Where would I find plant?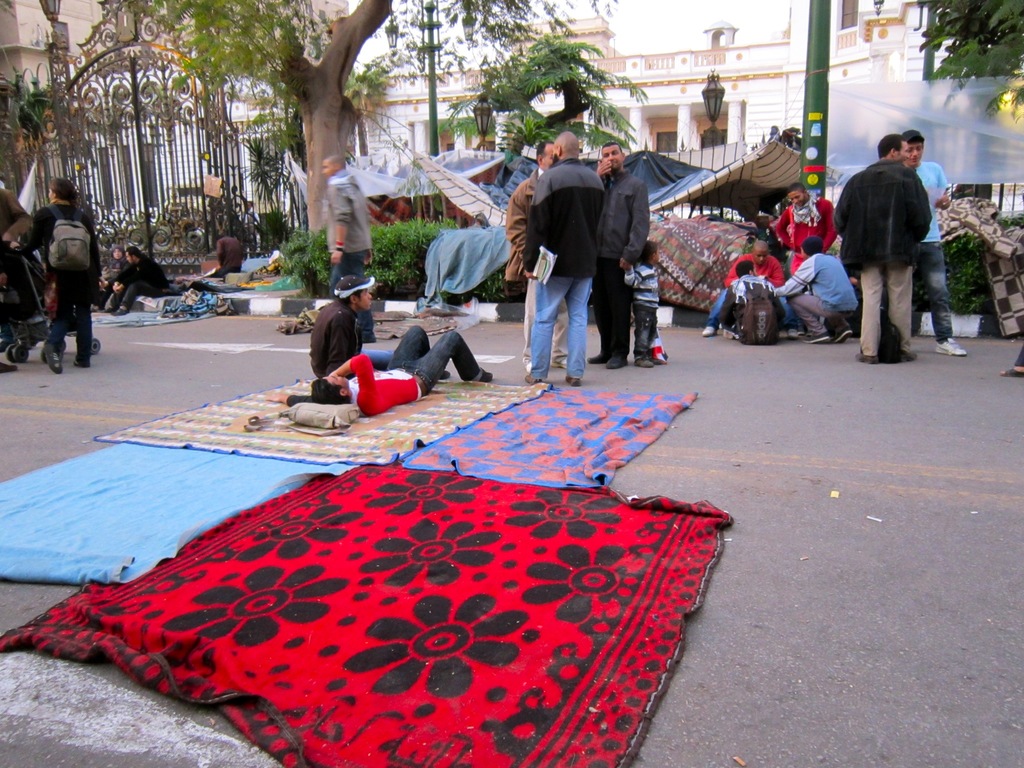
At (left=366, top=213, right=449, bottom=291).
